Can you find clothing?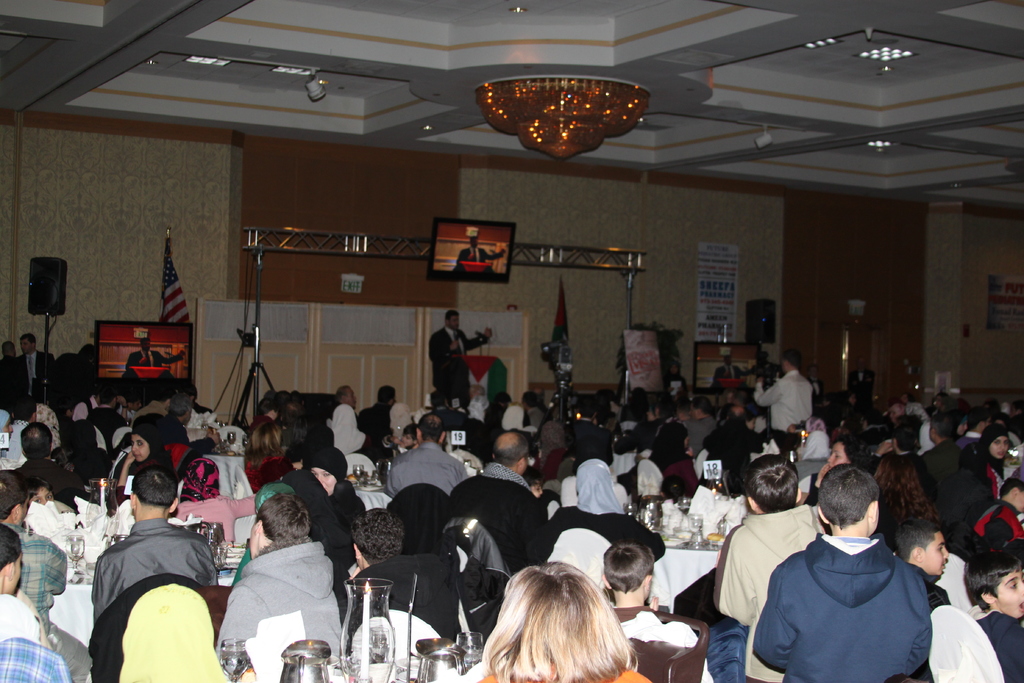
Yes, bounding box: (172,457,259,543).
